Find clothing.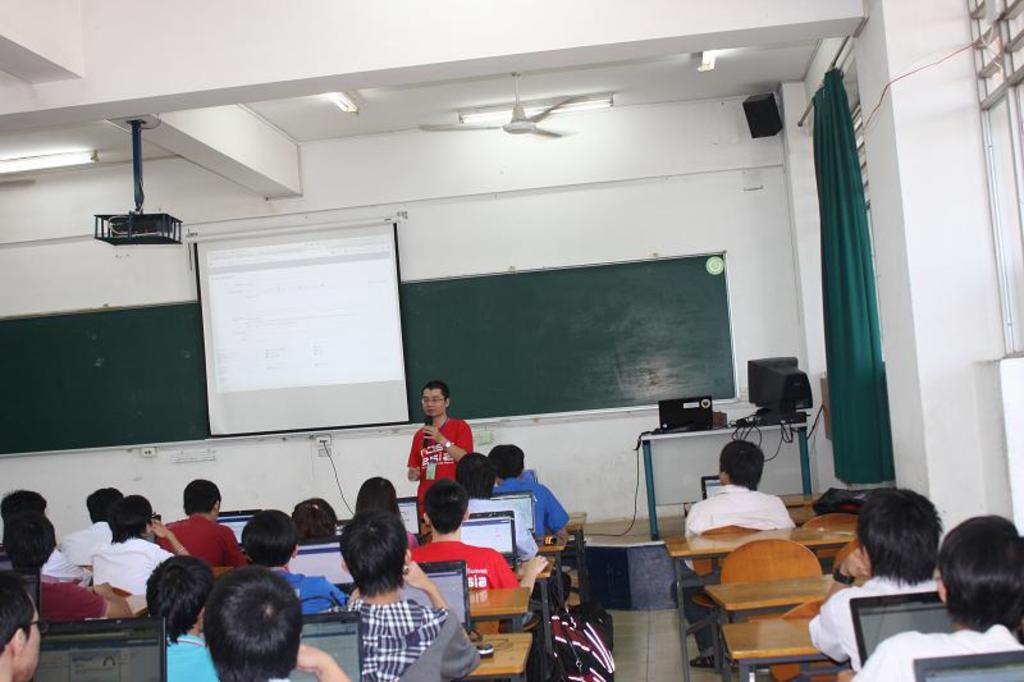
Rect(166, 631, 211, 681).
